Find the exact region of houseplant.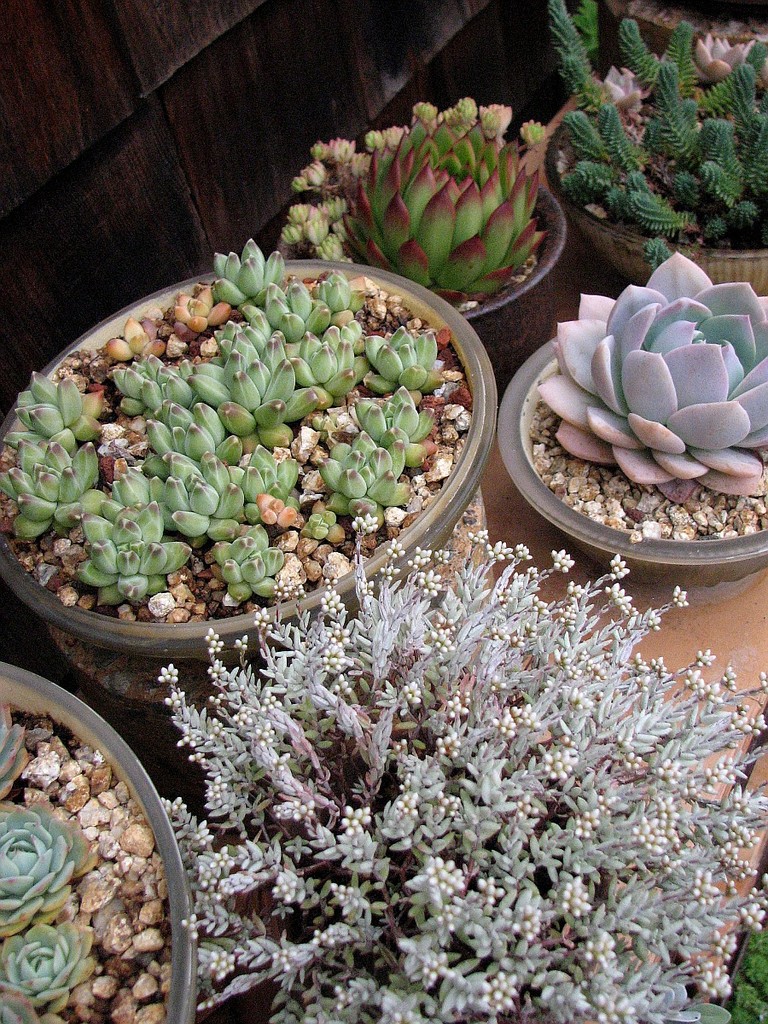
Exact region: select_region(2, 236, 500, 707).
